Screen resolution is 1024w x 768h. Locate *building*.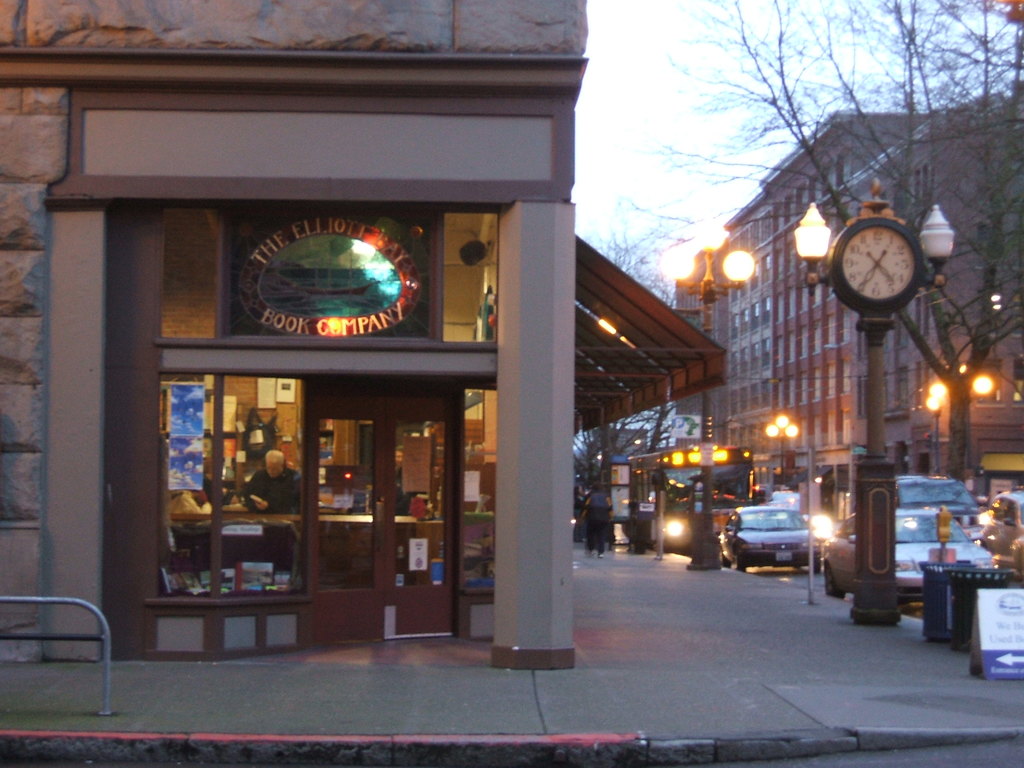
<box>0,0,591,673</box>.
